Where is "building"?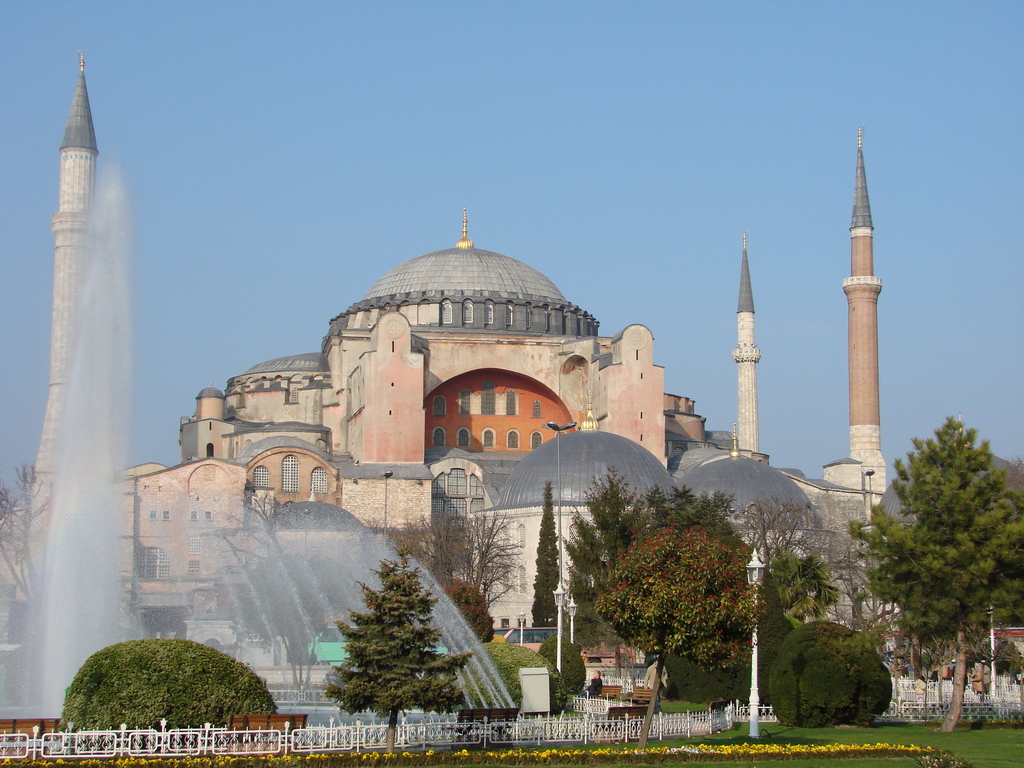
(x1=0, y1=52, x2=1023, y2=703).
